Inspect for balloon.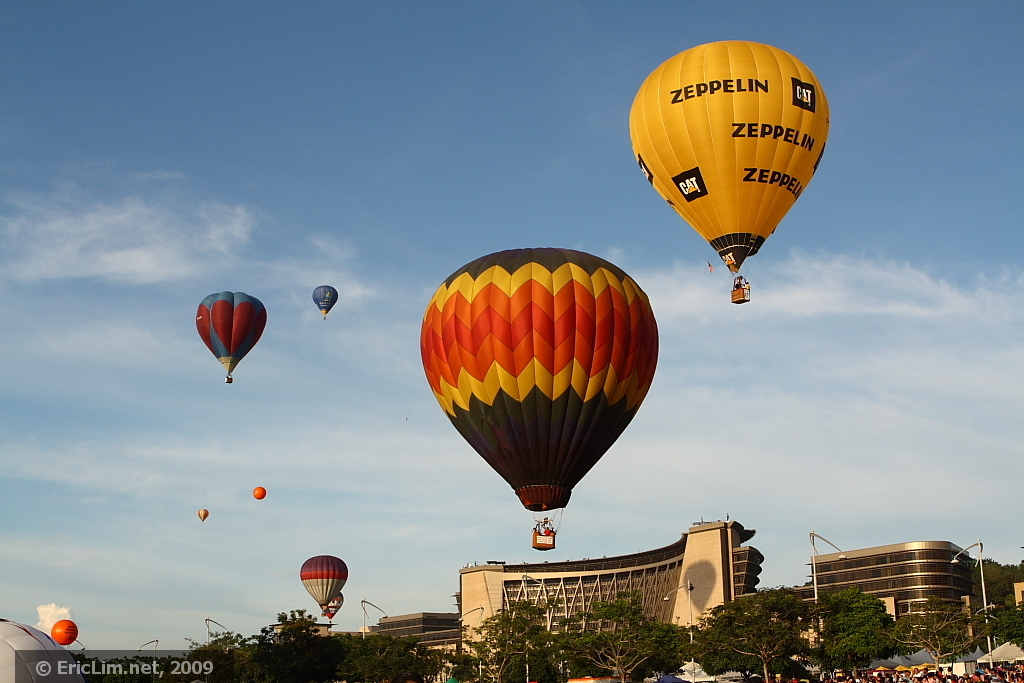
Inspection: box(252, 485, 265, 500).
